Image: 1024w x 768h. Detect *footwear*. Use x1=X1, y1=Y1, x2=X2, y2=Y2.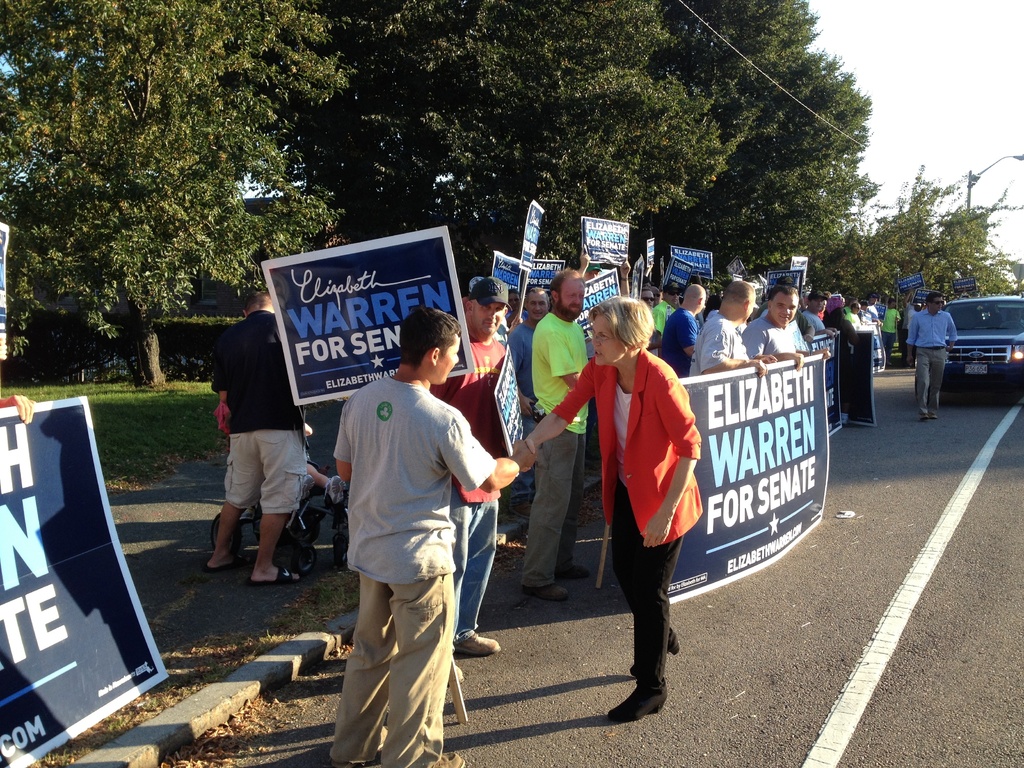
x1=628, y1=632, x2=680, y2=677.
